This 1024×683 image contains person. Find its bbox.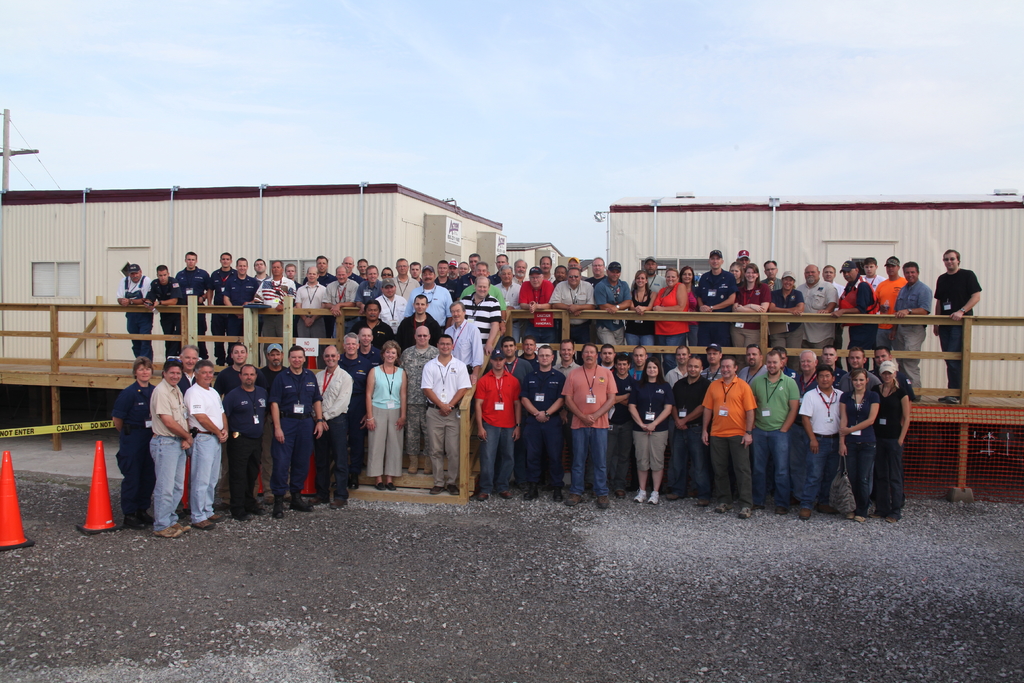
<box>762,260,780,293</box>.
